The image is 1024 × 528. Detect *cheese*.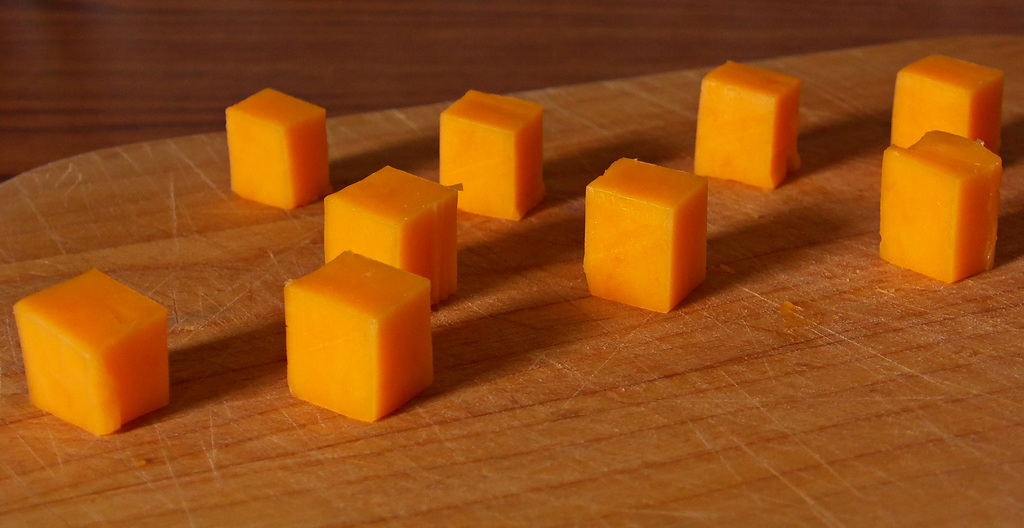
Detection: crop(8, 264, 176, 437).
